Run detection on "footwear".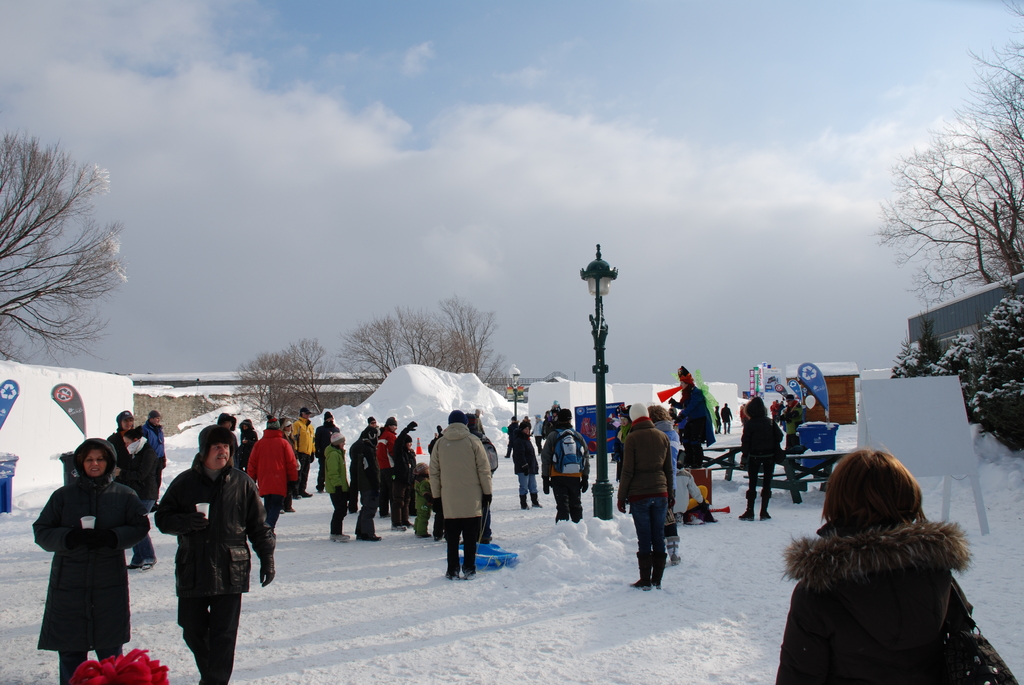
Result: detection(404, 519, 414, 527).
